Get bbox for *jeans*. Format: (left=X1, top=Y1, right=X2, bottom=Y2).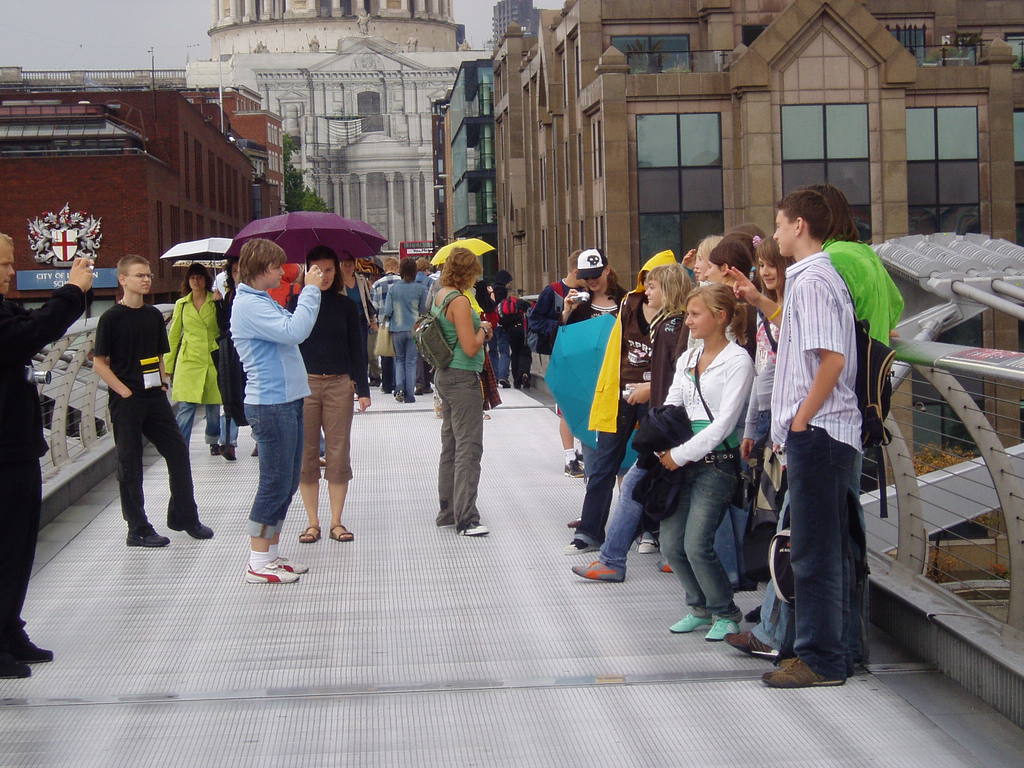
(left=486, top=329, right=511, bottom=381).
